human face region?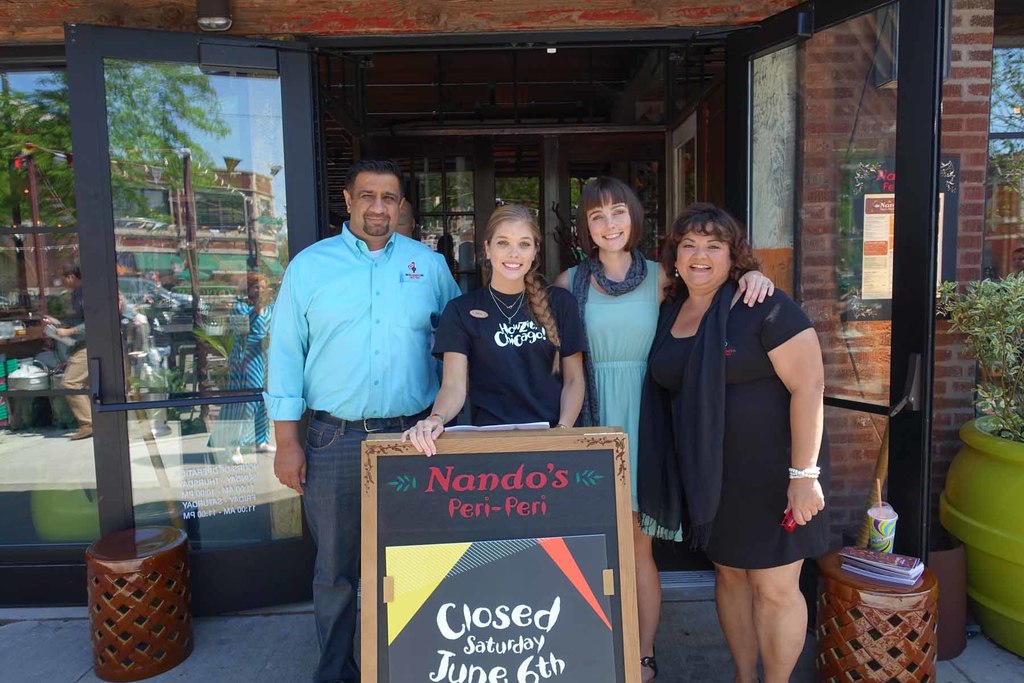
region(675, 229, 729, 288)
